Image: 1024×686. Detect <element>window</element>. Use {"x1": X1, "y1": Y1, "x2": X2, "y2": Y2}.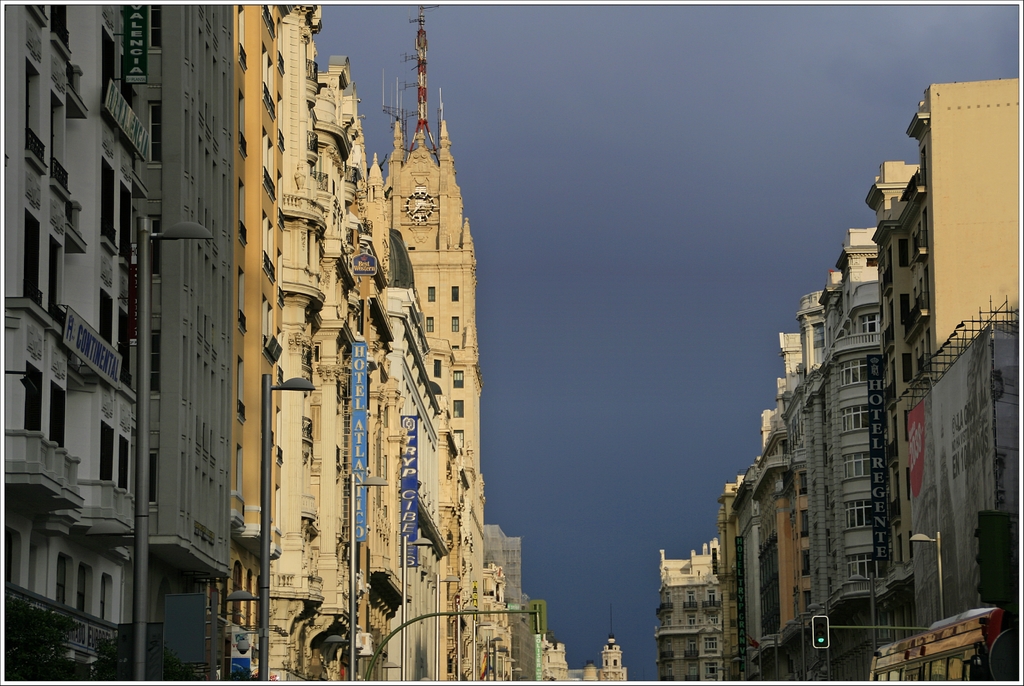
{"x1": 148, "y1": 3, "x2": 163, "y2": 56}.
